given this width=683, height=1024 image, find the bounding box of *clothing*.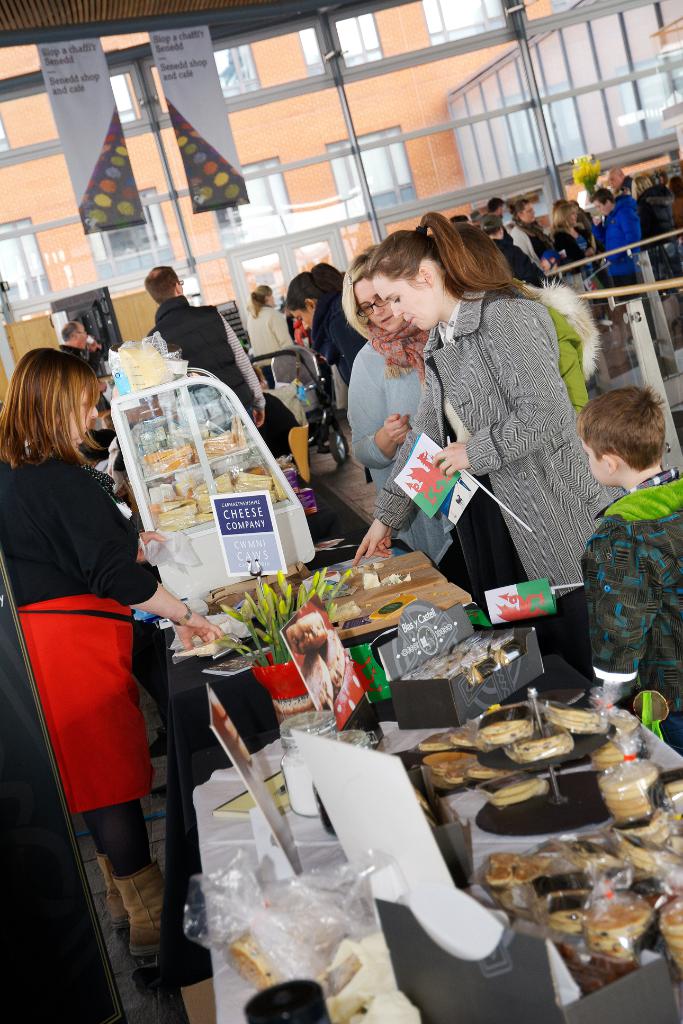
56:558:213:941.
